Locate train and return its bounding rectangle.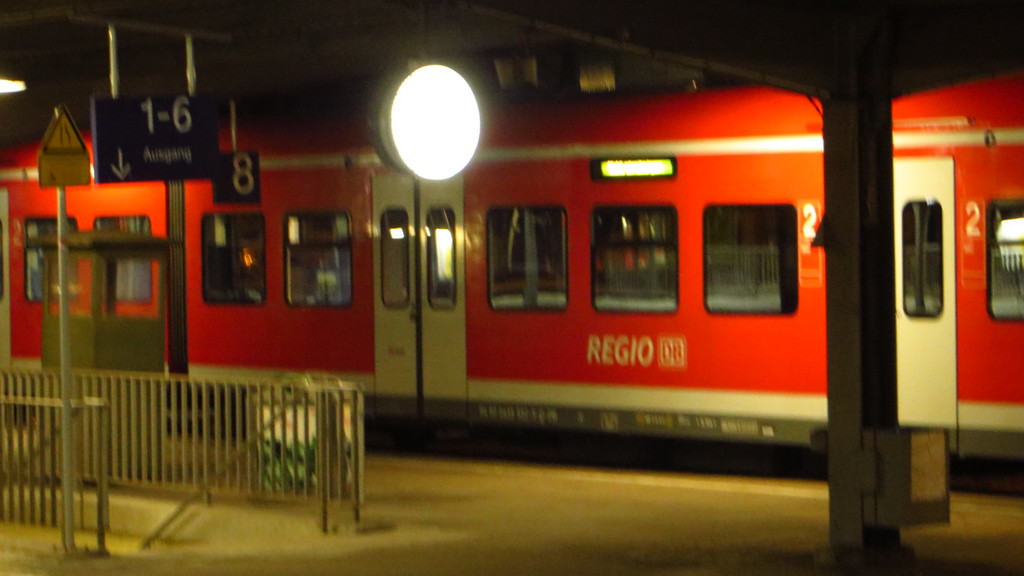
region(0, 66, 1023, 487).
